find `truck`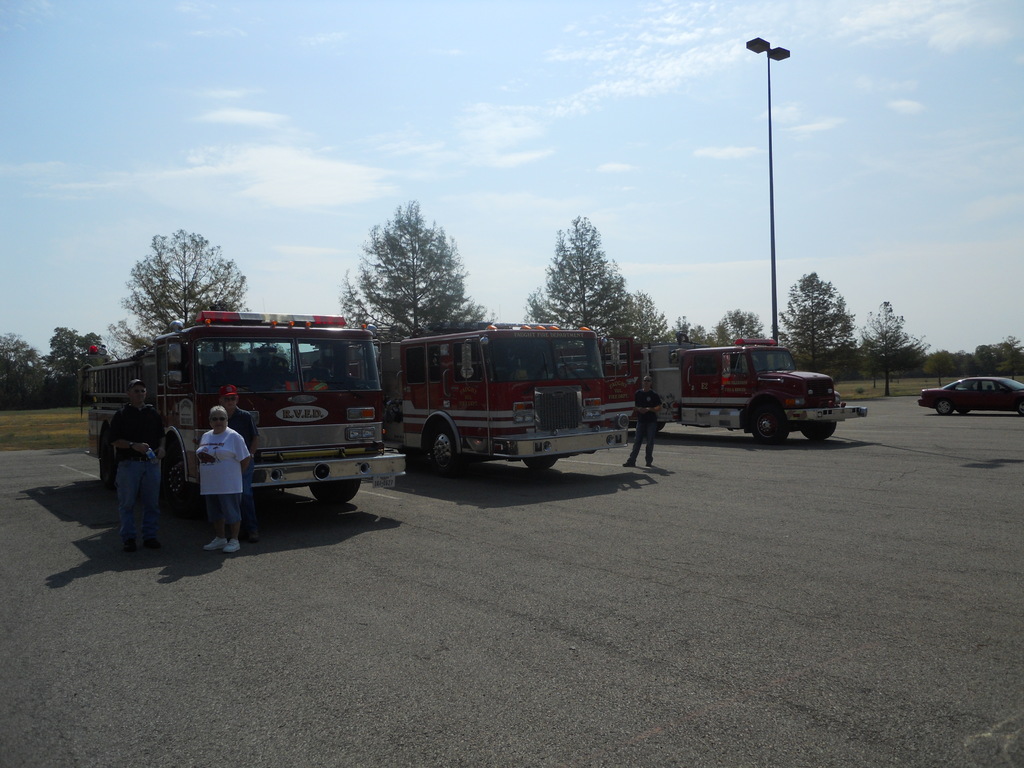
[left=384, top=318, right=636, bottom=486]
